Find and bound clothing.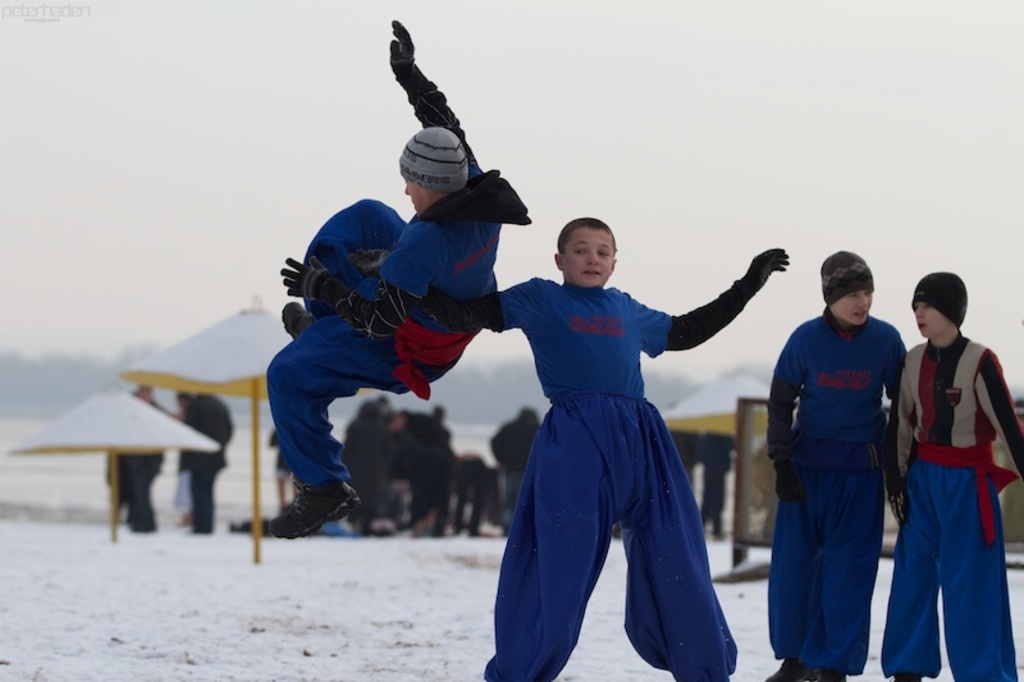
Bound: pyautogui.locateOnScreen(488, 230, 759, 646).
